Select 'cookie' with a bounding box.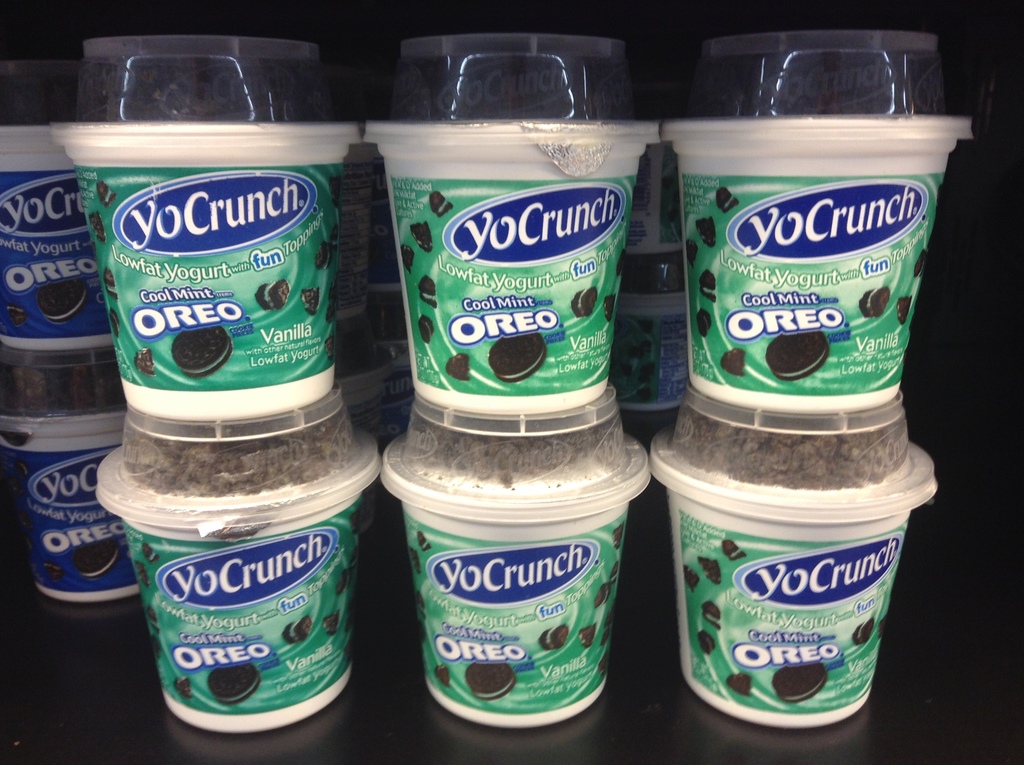
crop(100, 266, 118, 304).
